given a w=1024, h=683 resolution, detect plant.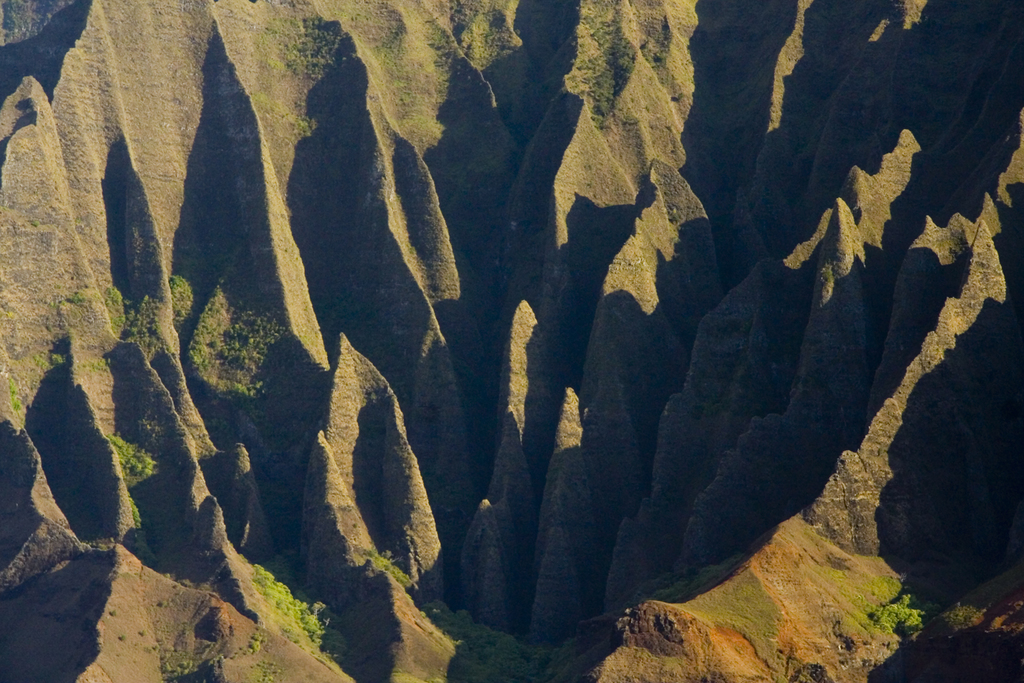
337 540 425 595.
